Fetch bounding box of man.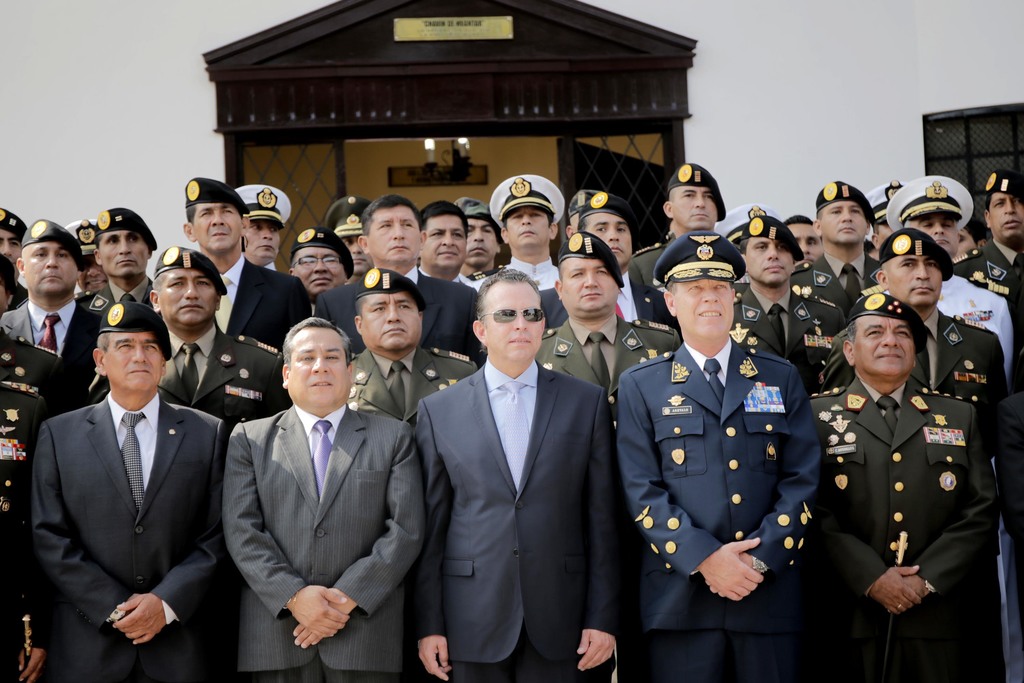
Bbox: 408:199:480:289.
